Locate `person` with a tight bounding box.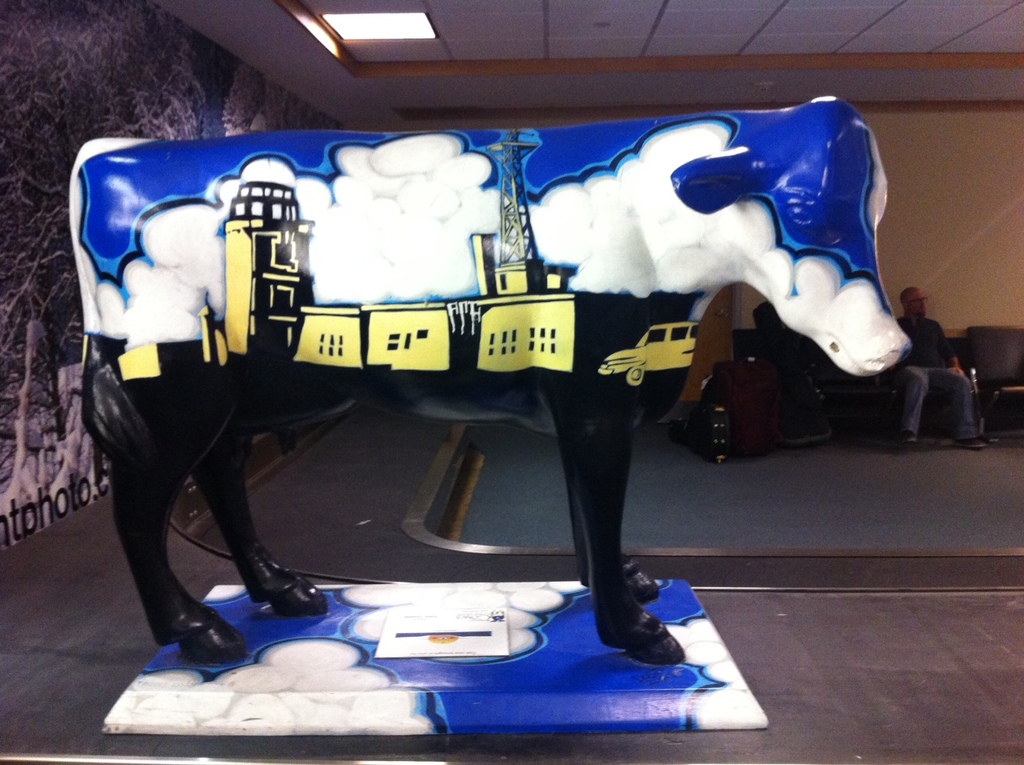
BBox(891, 288, 988, 450).
